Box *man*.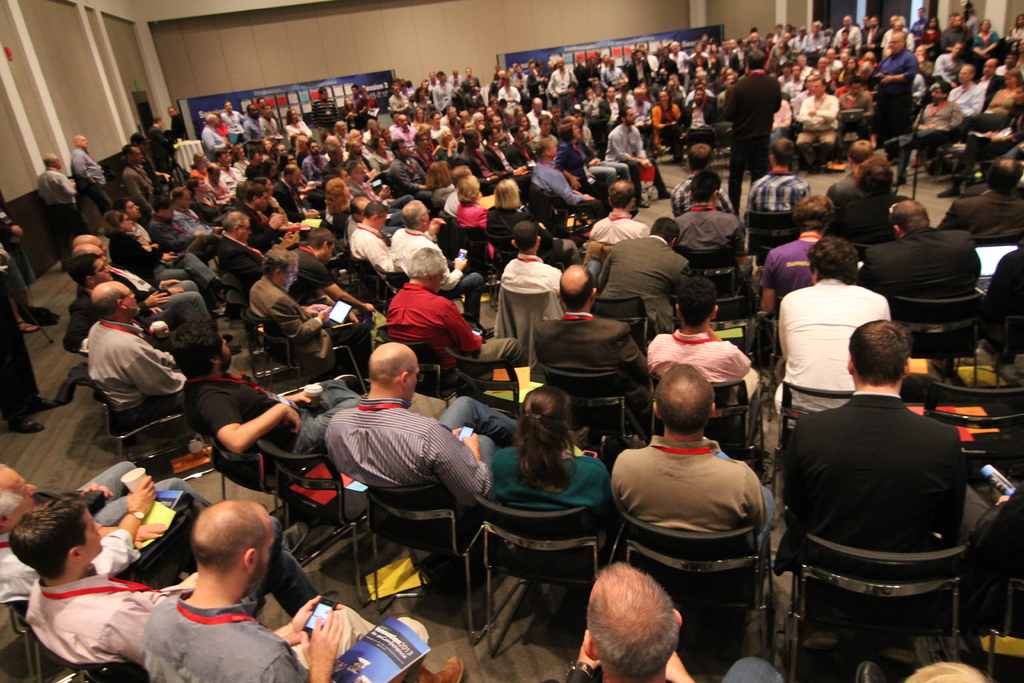
box=[529, 138, 605, 217].
